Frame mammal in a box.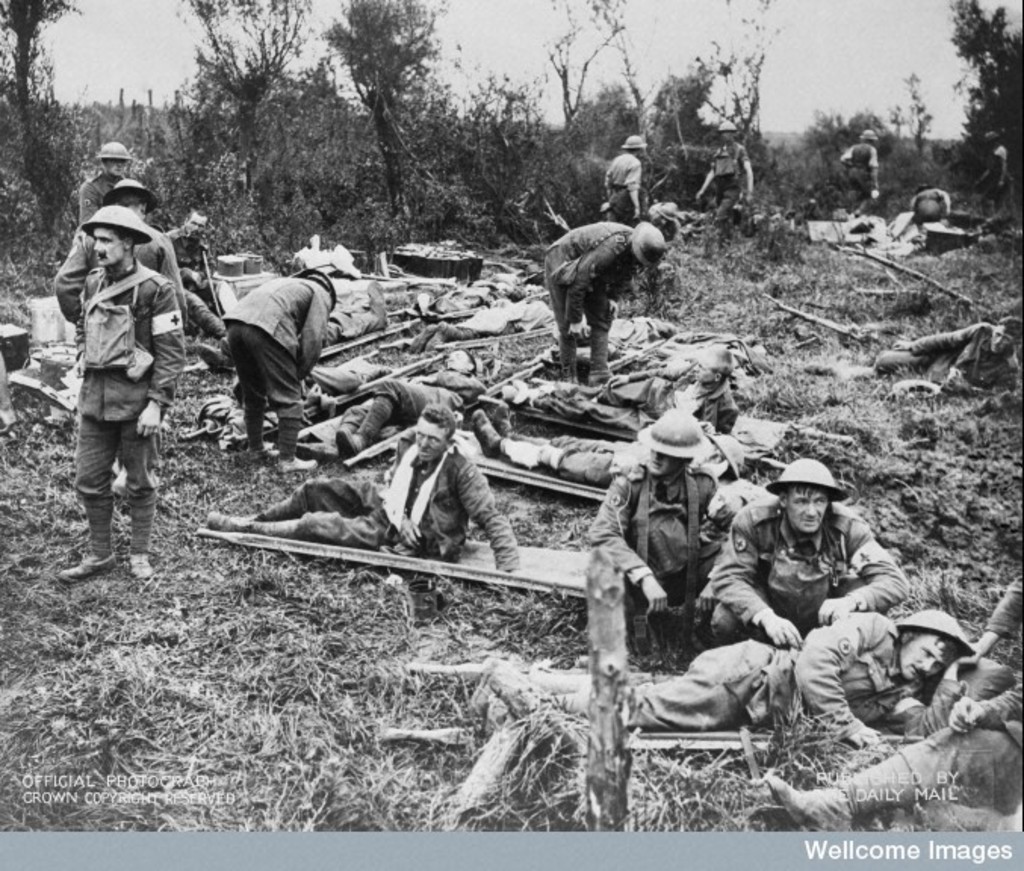
[832,129,877,216].
